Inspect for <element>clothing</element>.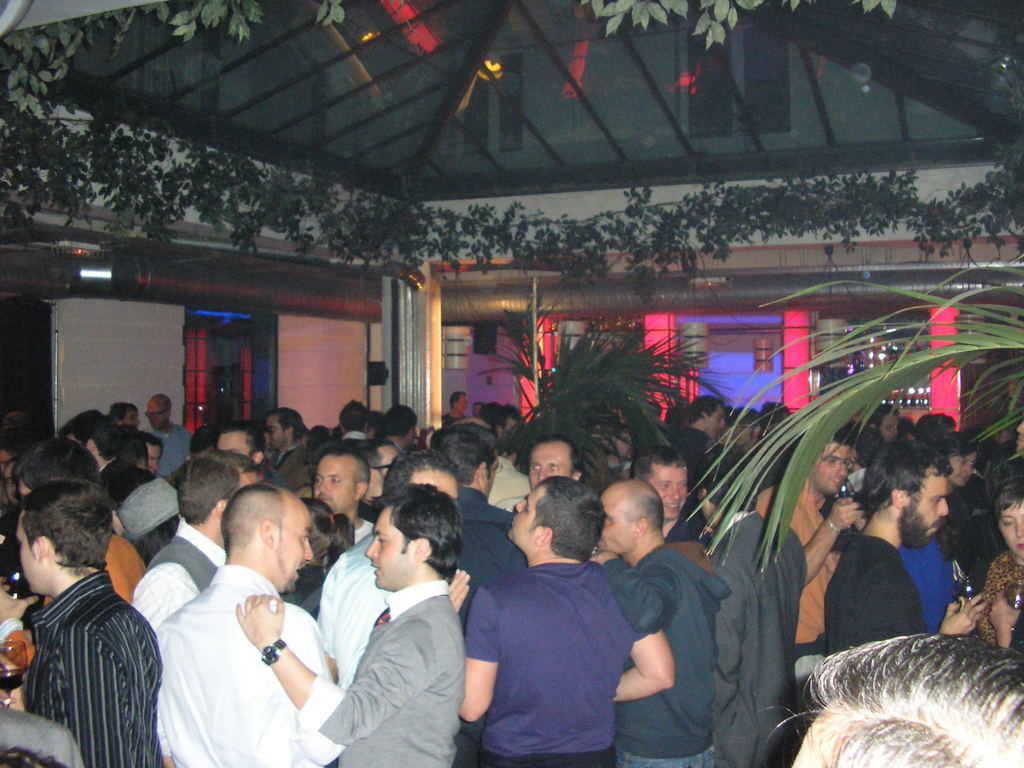
Inspection: bbox(11, 533, 155, 756).
